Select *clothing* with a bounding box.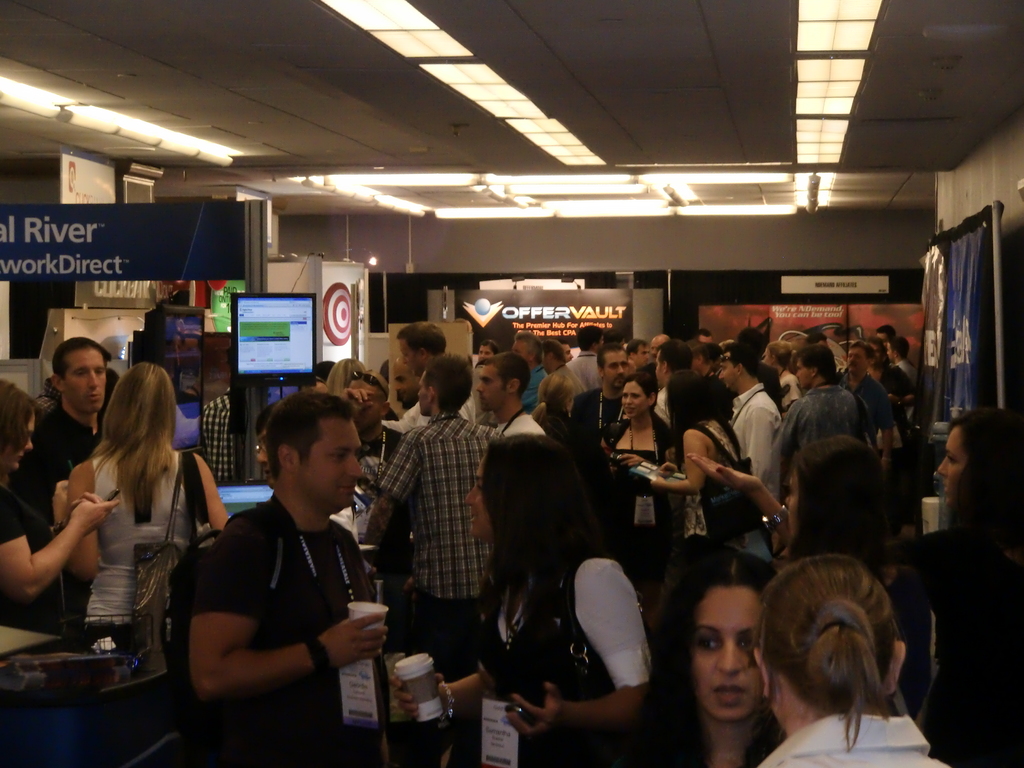
detection(13, 399, 99, 524).
